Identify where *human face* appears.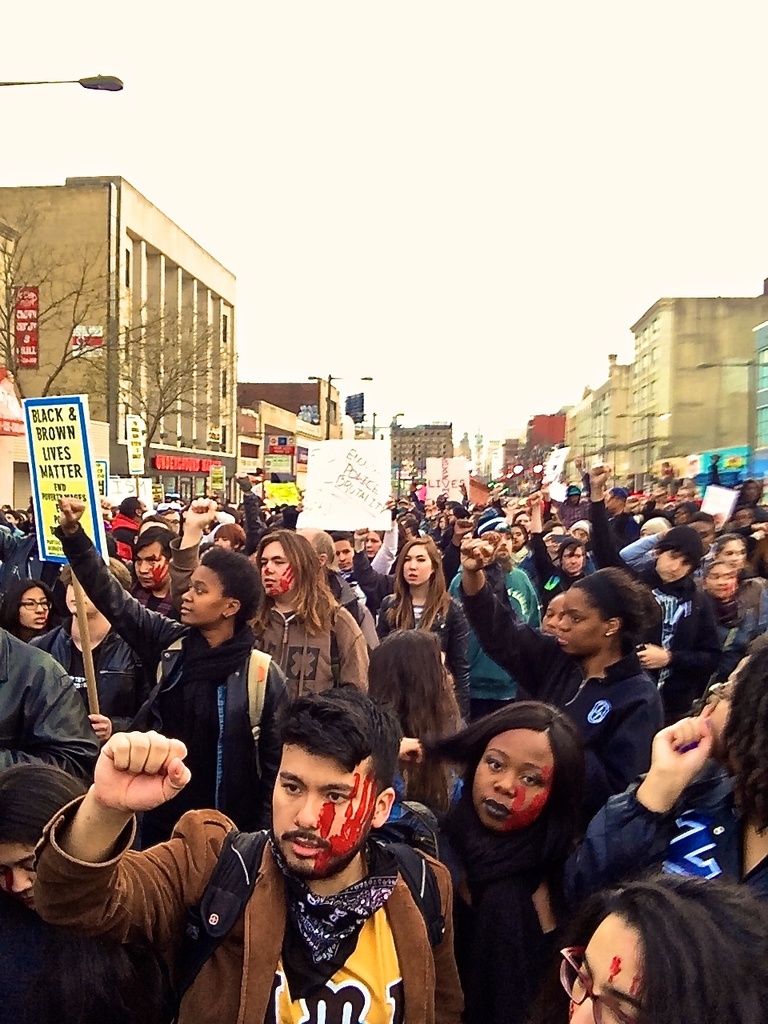
Appears at <bbox>725, 536, 744, 568</bbox>.
